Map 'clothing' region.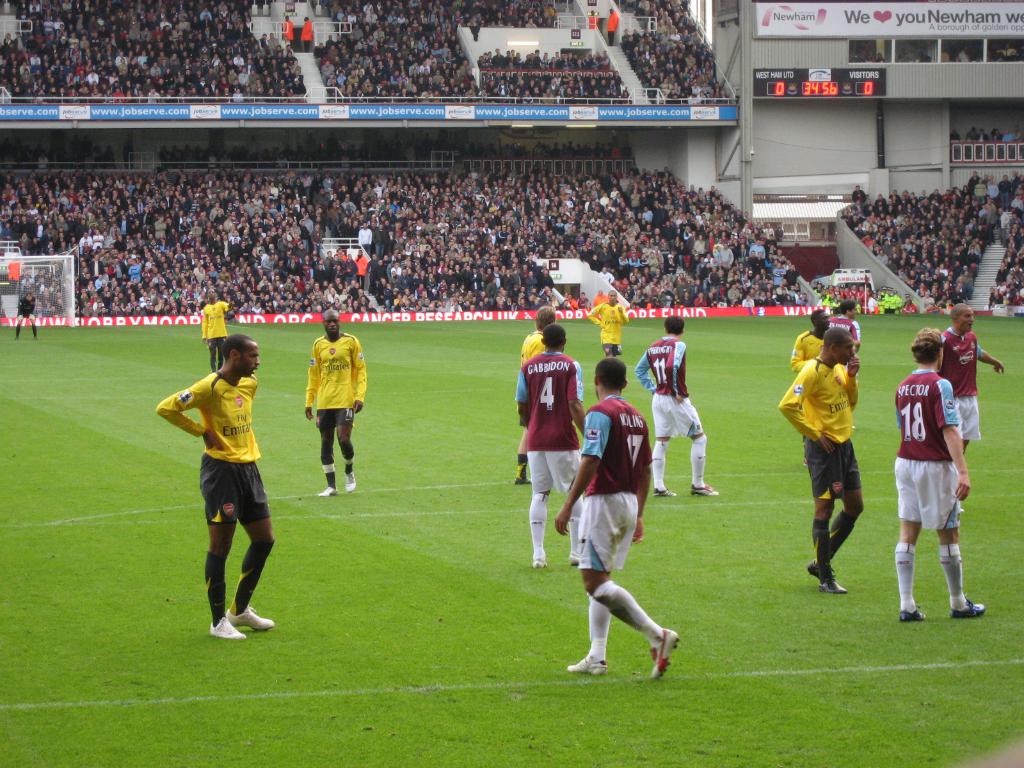
Mapped to [374, 231, 384, 251].
